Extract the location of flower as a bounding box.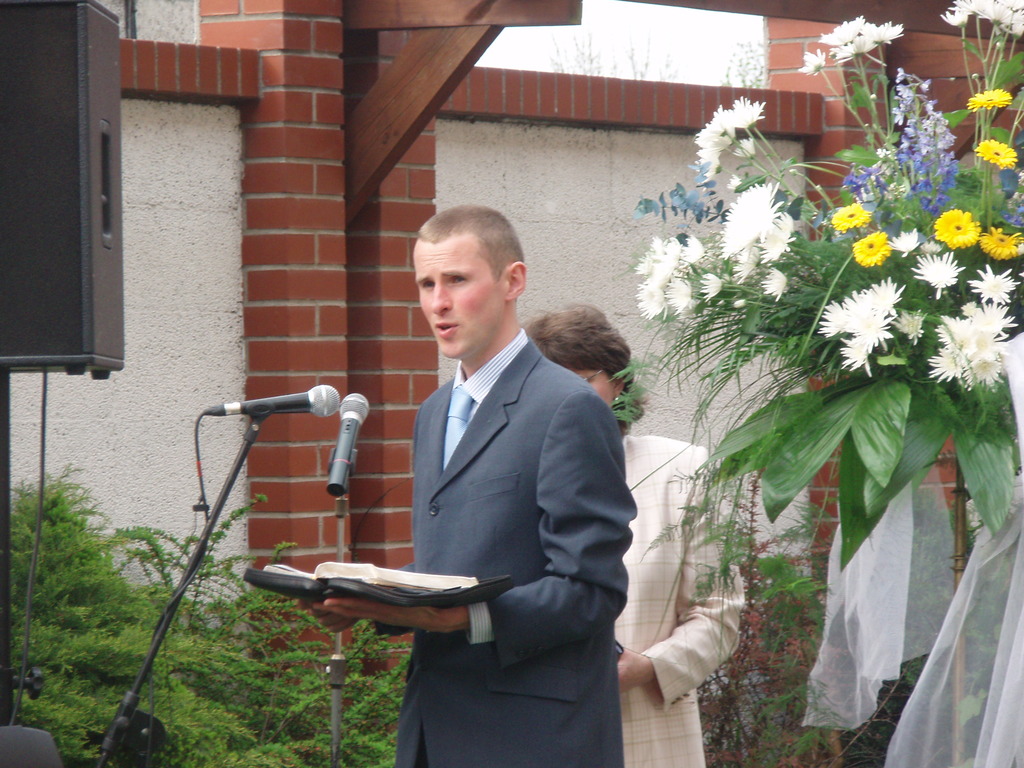
l=887, t=227, r=920, b=256.
